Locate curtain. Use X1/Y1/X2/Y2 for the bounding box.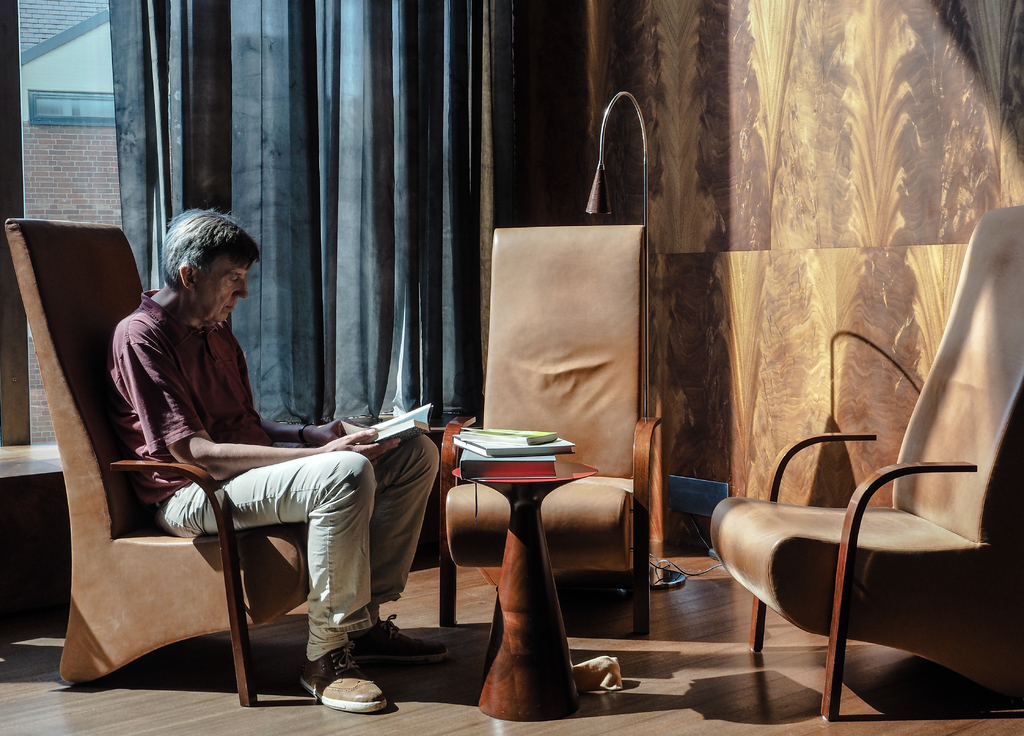
111/0/439/427.
